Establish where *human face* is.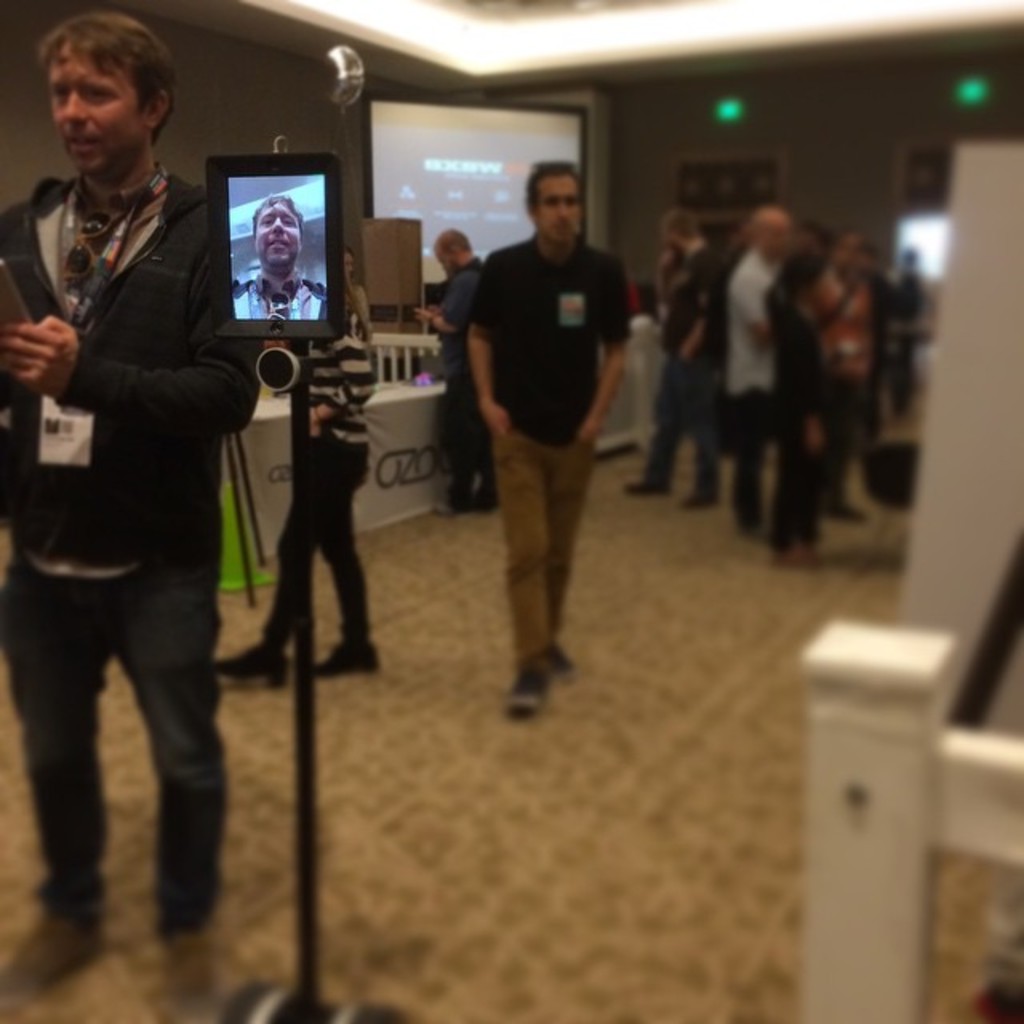
Established at 434, 232, 450, 280.
